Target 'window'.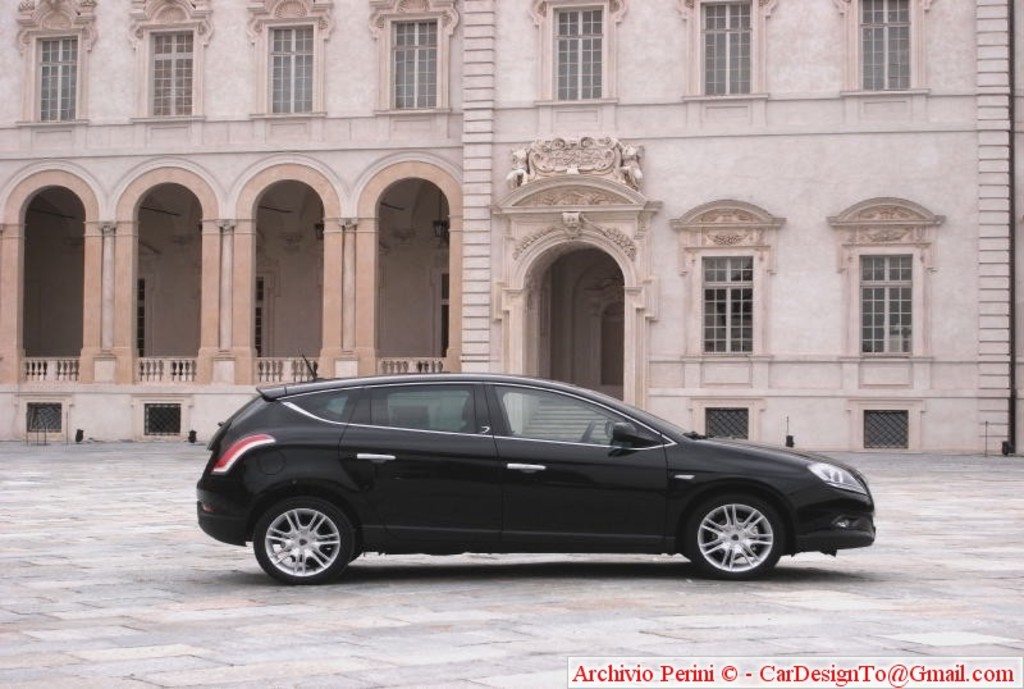
Target region: (143,27,195,115).
